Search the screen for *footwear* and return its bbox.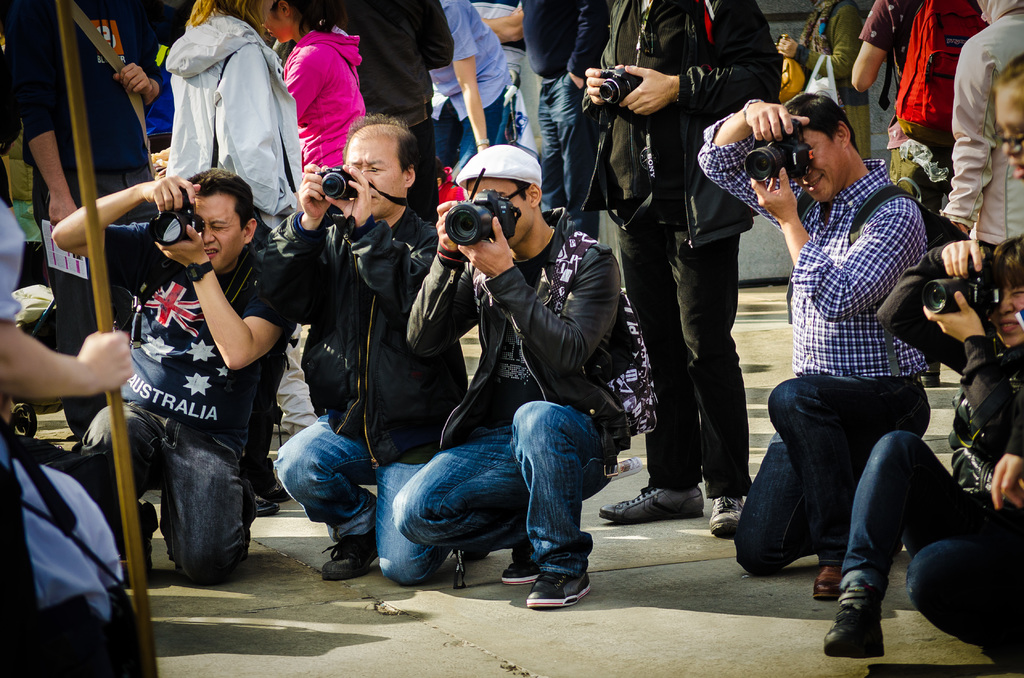
Found: Rect(524, 566, 592, 607).
